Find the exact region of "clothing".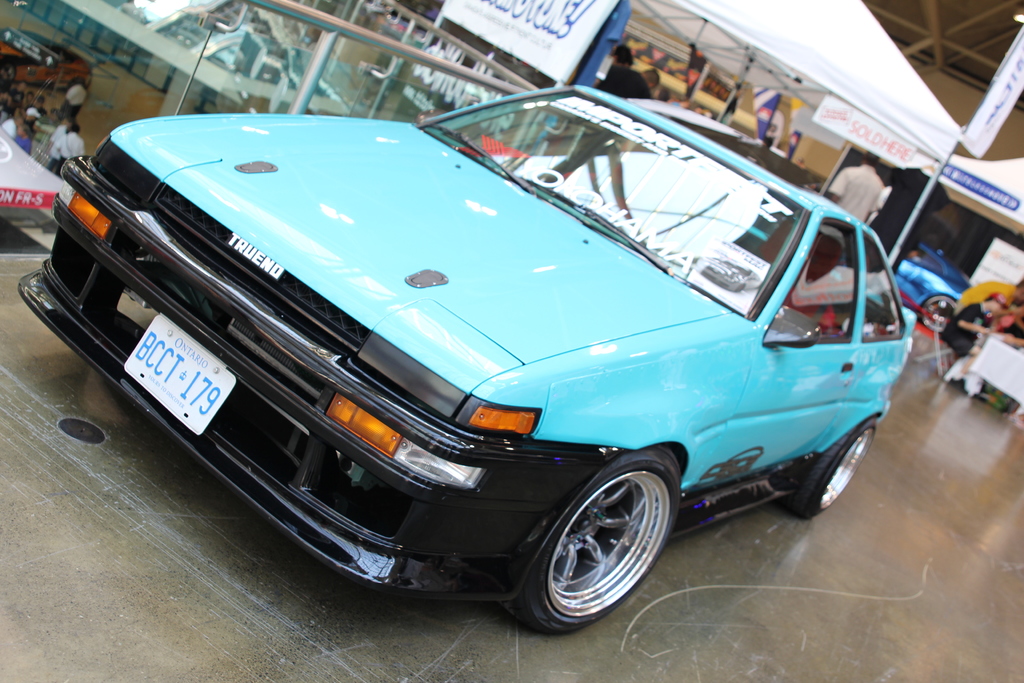
Exact region: locate(826, 167, 884, 248).
